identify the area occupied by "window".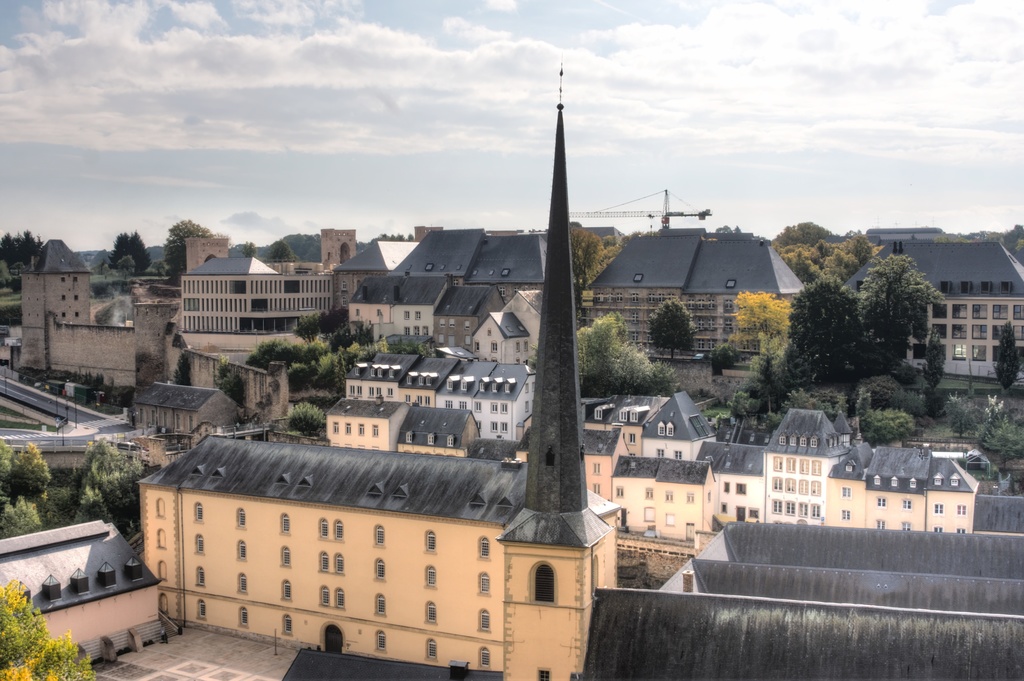
Area: locate(317, 516, 329, 543).
